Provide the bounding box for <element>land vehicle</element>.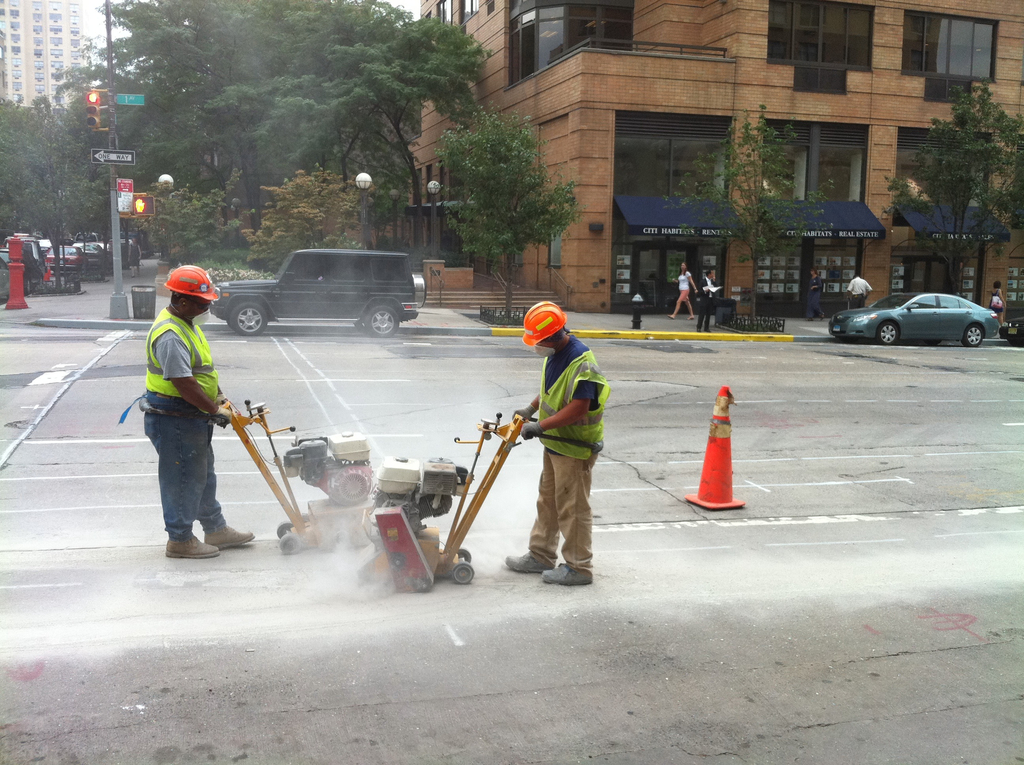
<bbox>72, 230, 103, 245</bbox>.
